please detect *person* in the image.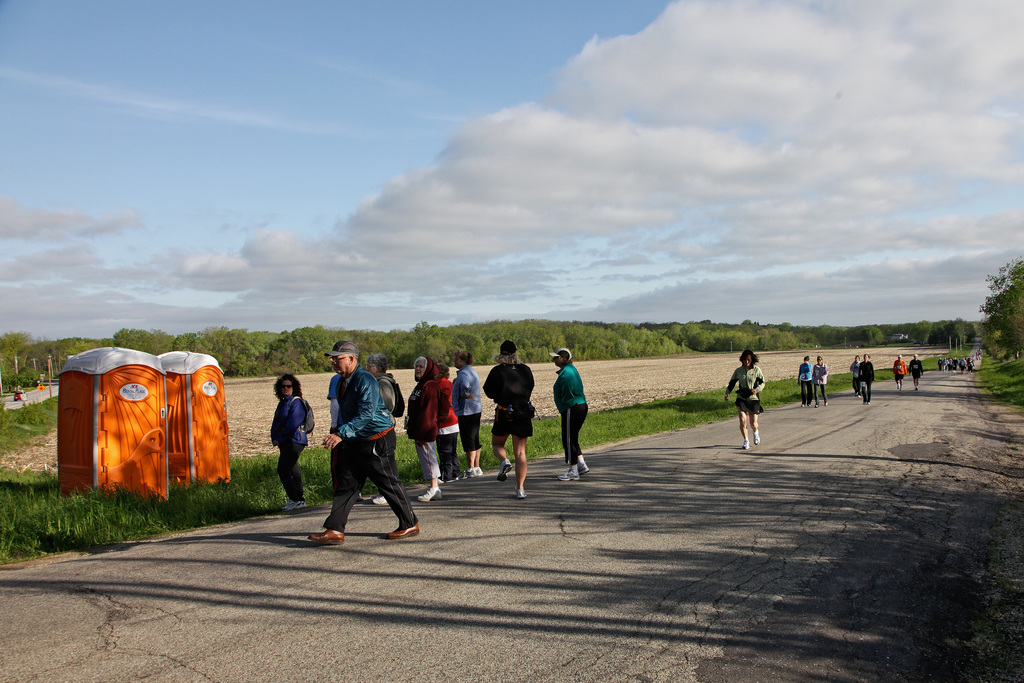
box(406, 353, 448, 503).
